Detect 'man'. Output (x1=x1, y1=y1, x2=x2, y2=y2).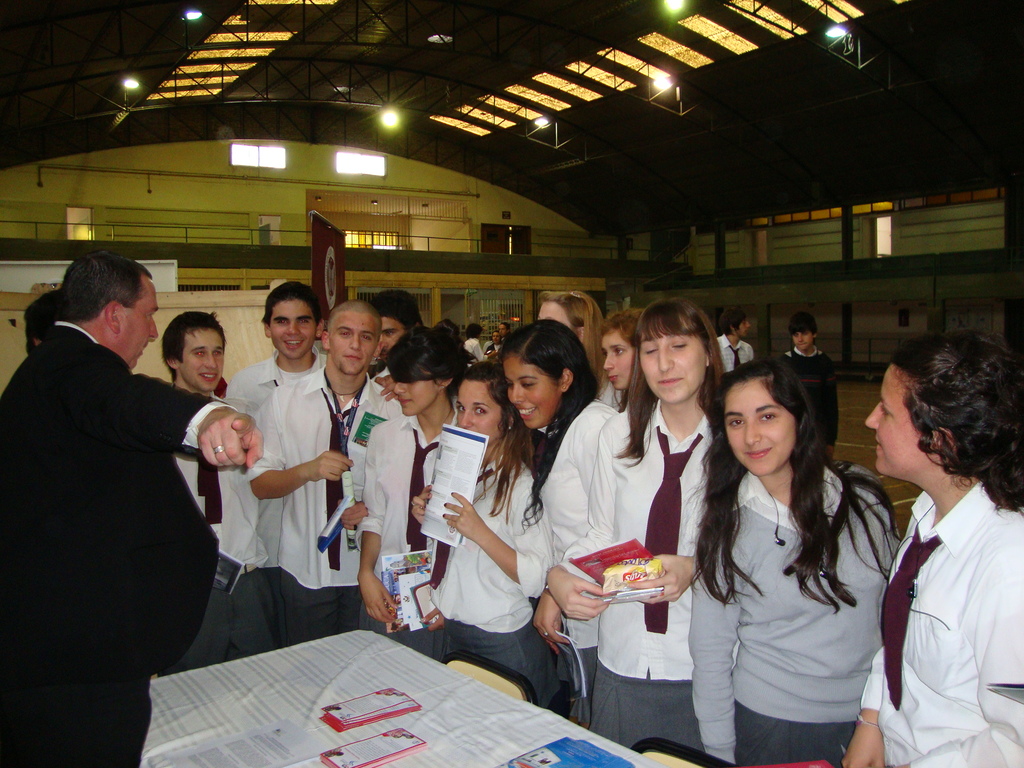
(x1=226, y1=278, x2=323, y2=406).
